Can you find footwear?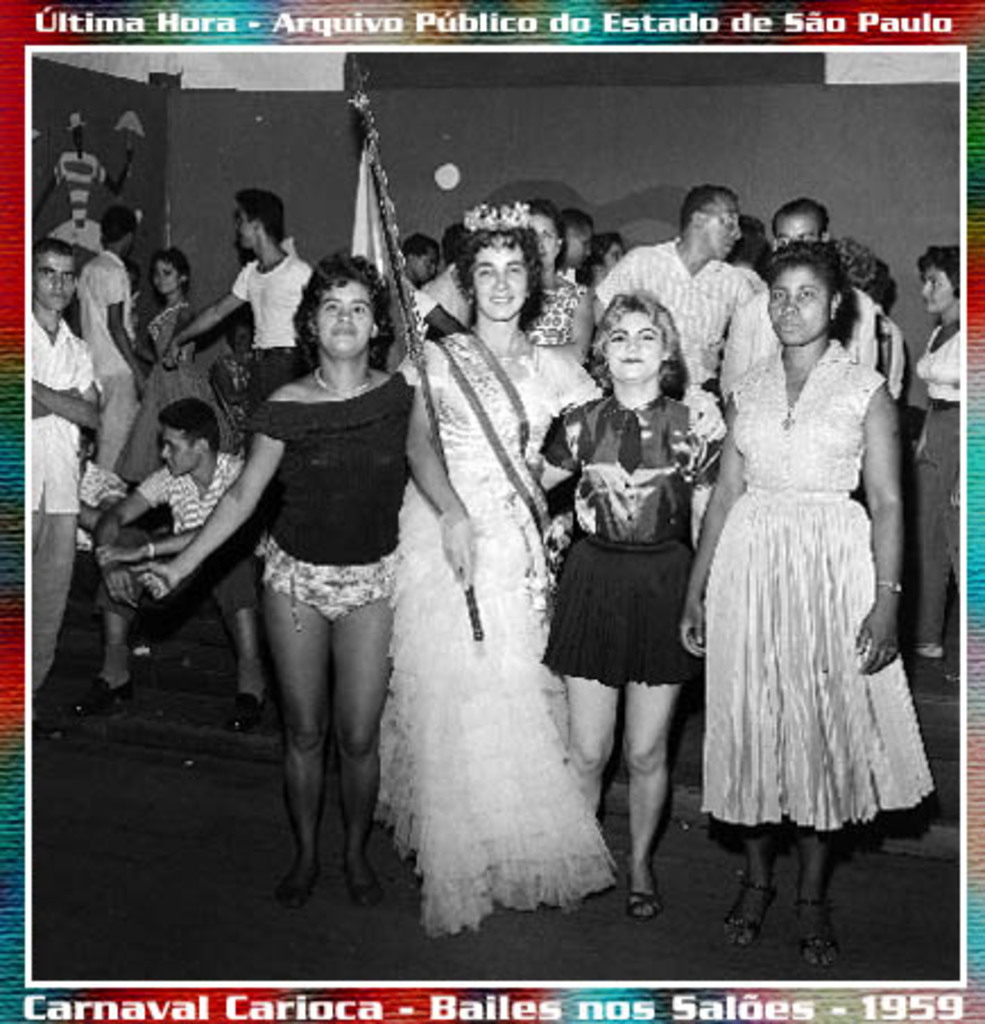
Yes, bounding box: bbox=[632, 893, 663, 918].
